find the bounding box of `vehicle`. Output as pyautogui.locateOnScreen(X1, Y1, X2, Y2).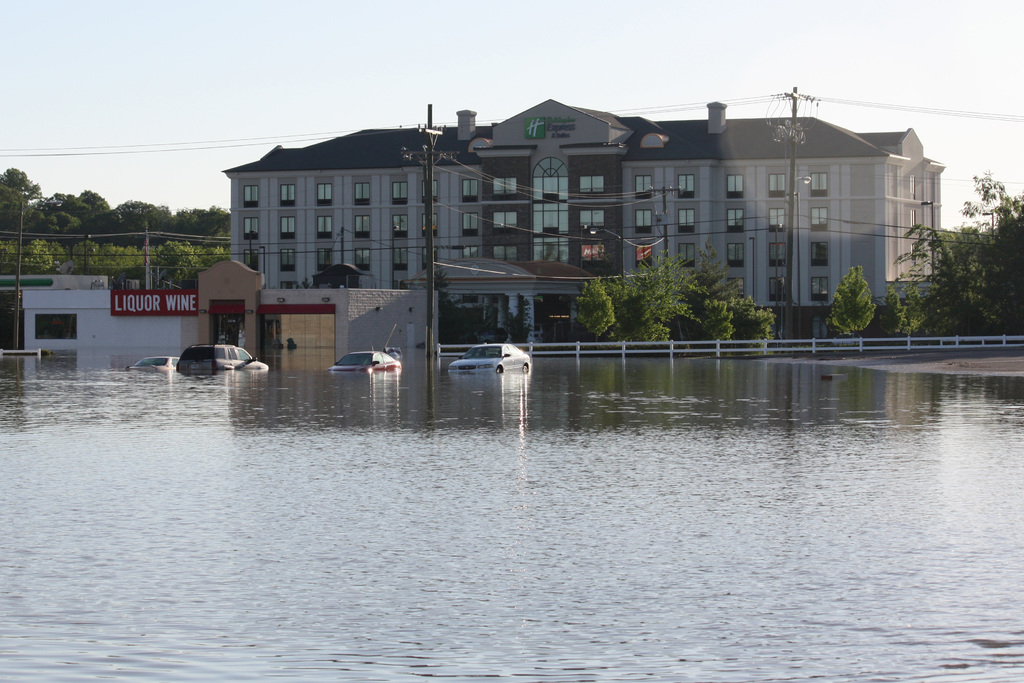
pyautogui.locateOnScreen(335, 346, 400, 378).
